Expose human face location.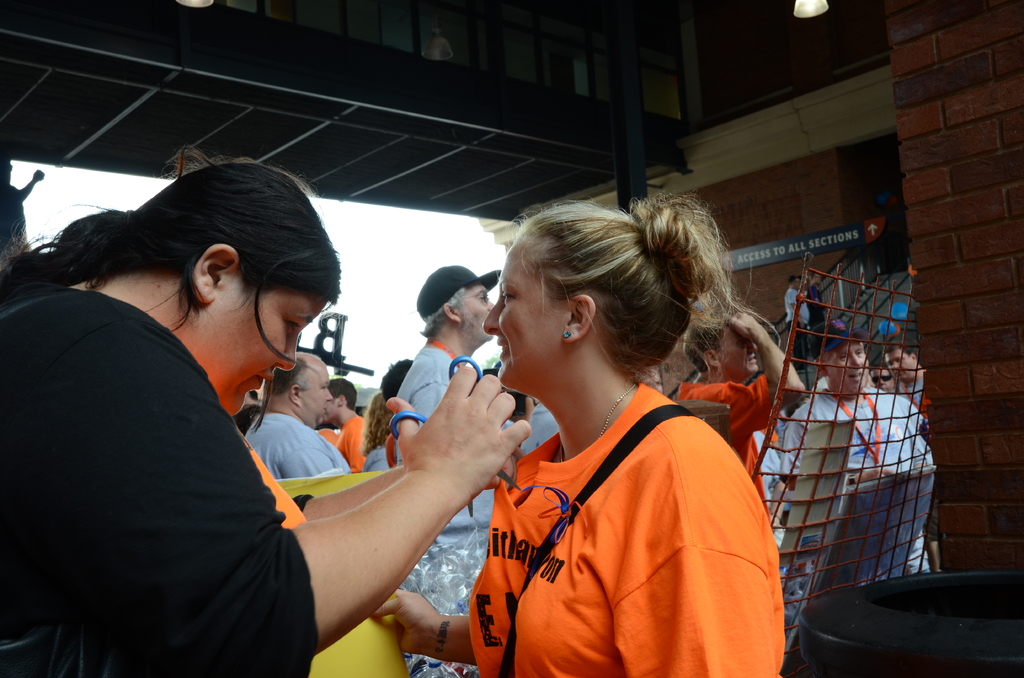
Exposed at BBox(883, 348, 917, 381).
